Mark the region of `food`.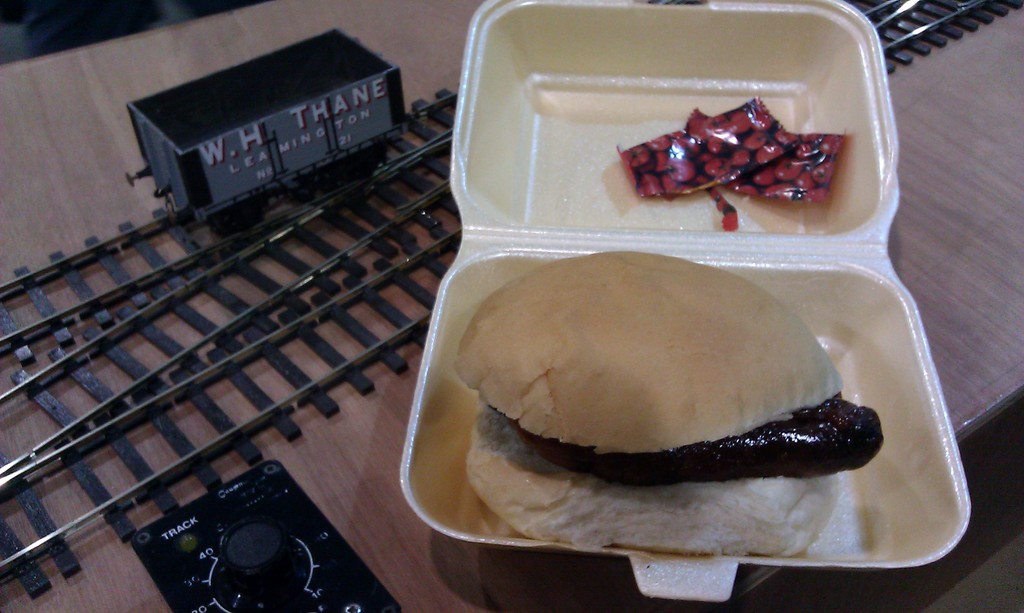
Region: pyautogui.locateOnScreen(471, 214, 914, 547).
